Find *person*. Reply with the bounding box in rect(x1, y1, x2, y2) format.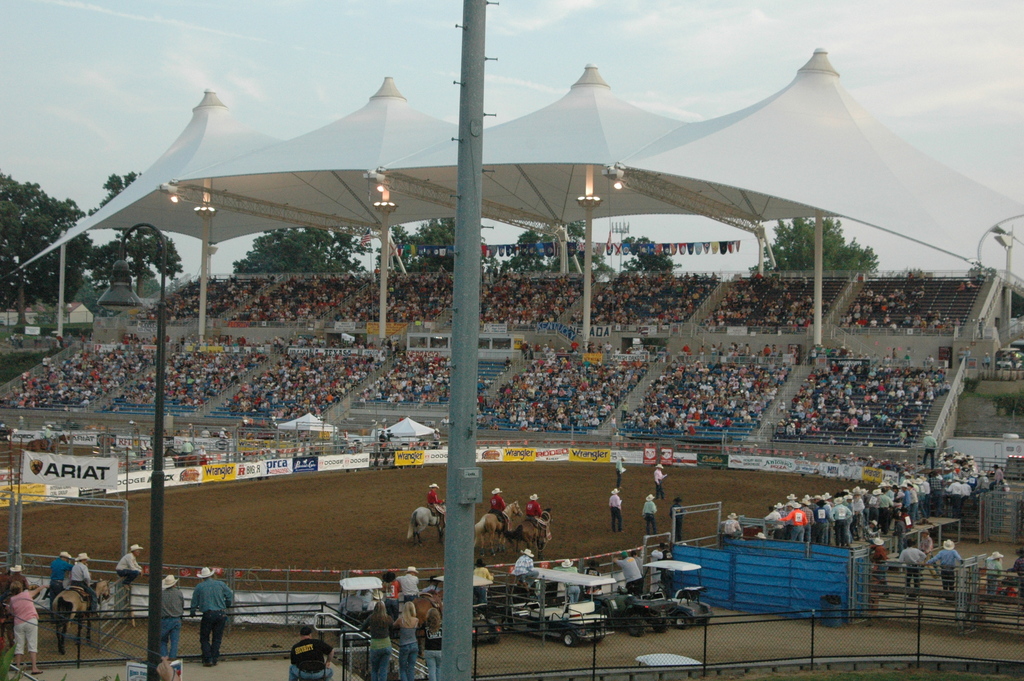
rect(721, 509, 744, 541).
